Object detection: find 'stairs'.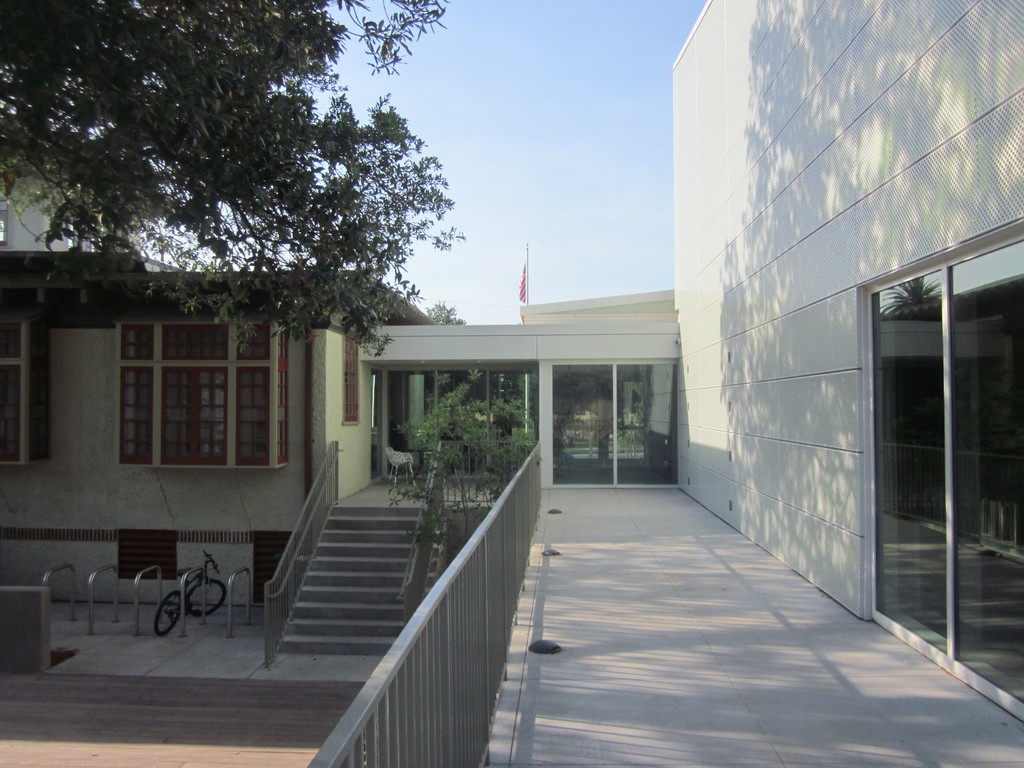
box(275, 502, 447, 647).
